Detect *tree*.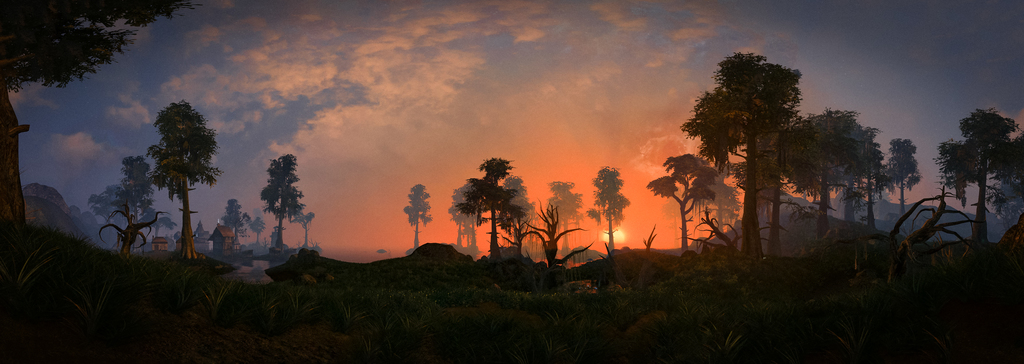
Detected at BBox(751, 65, 803, 256).
